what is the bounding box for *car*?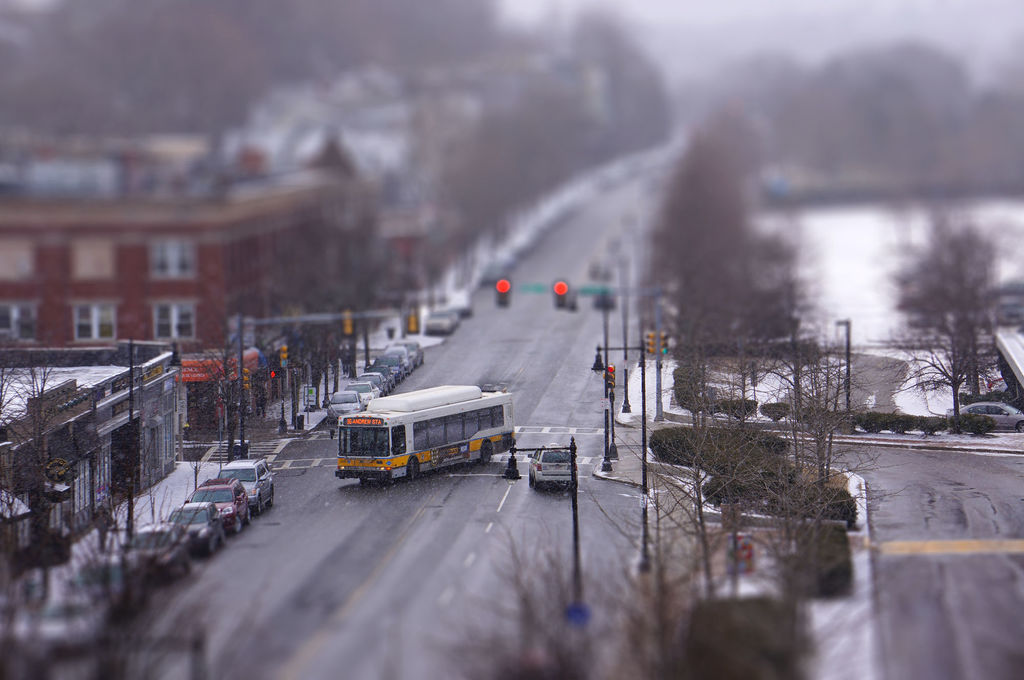
bbox=(945, 400, 1023, 435).
